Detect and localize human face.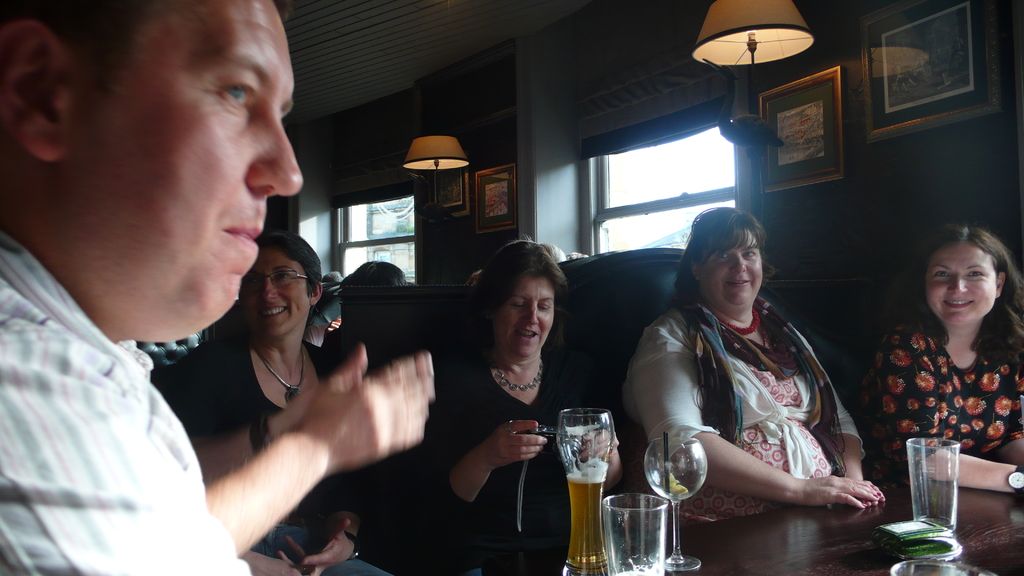
Localized at [x1=244, y1=249, x2=309, y2=337].
